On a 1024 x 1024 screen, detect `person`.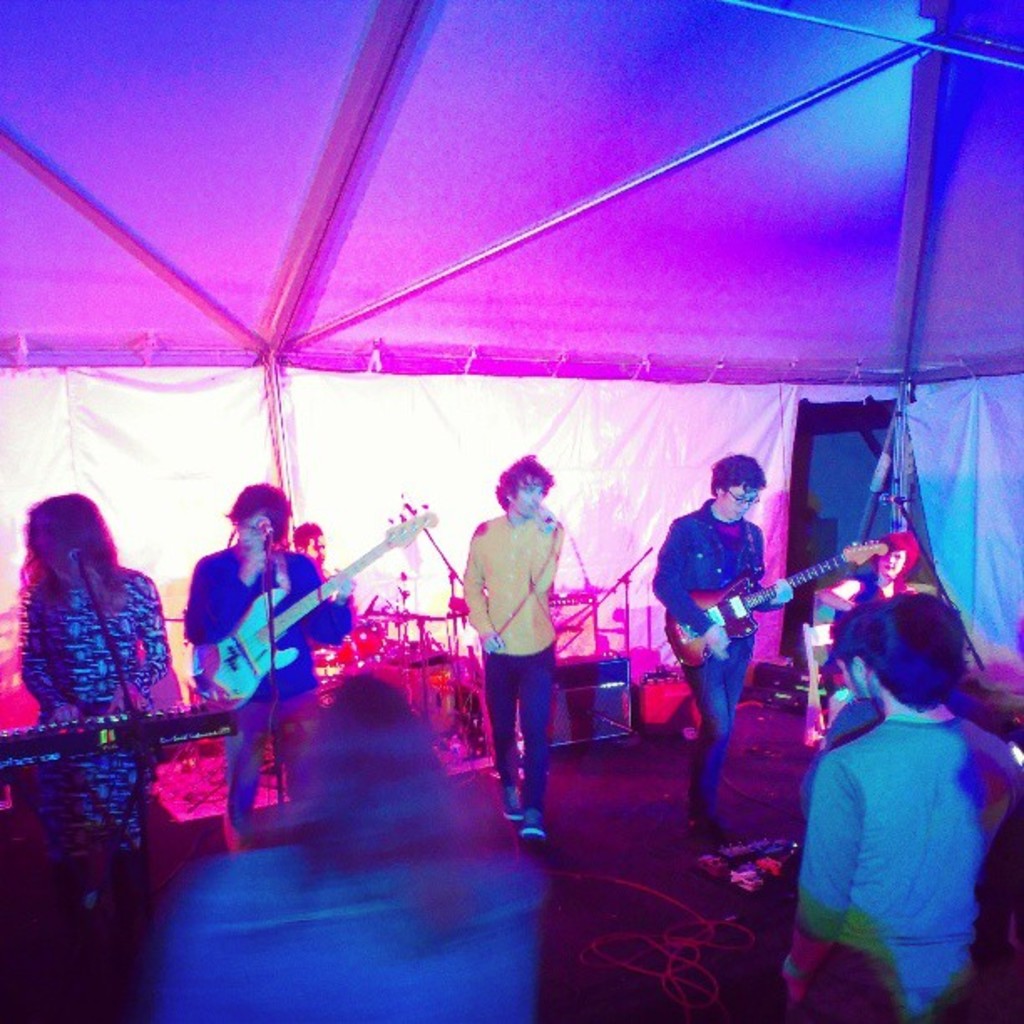
l=798, t=599, r=996, b=825.
